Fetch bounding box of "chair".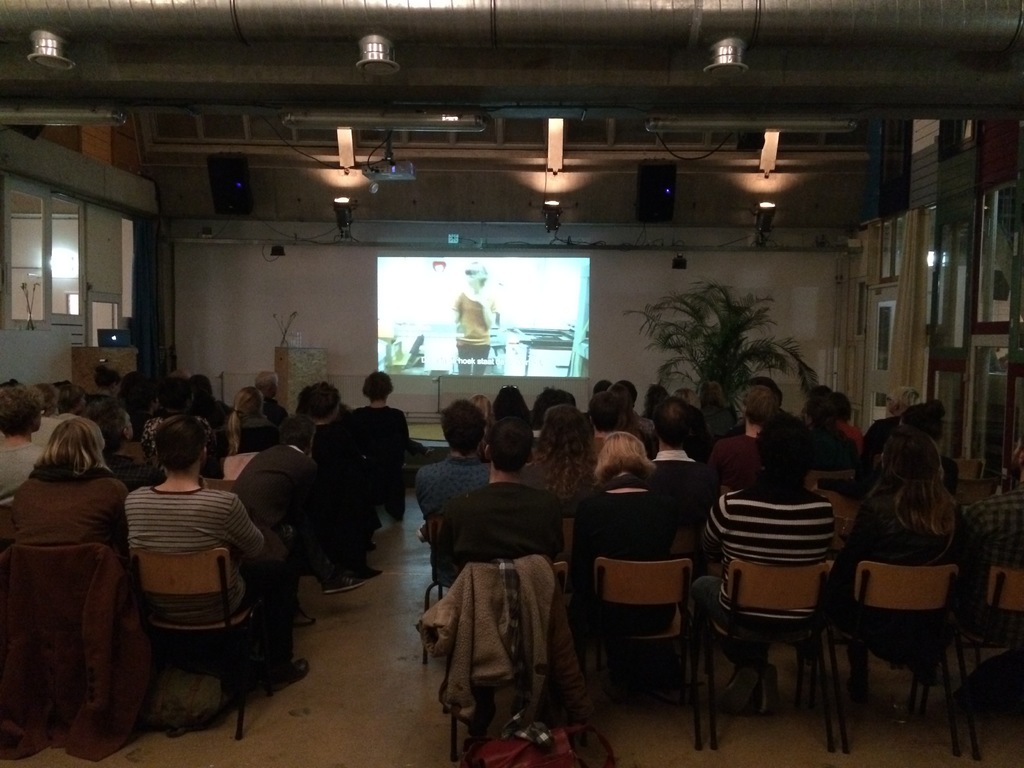
Bbox: BBox(816, 484, 871, 566).
